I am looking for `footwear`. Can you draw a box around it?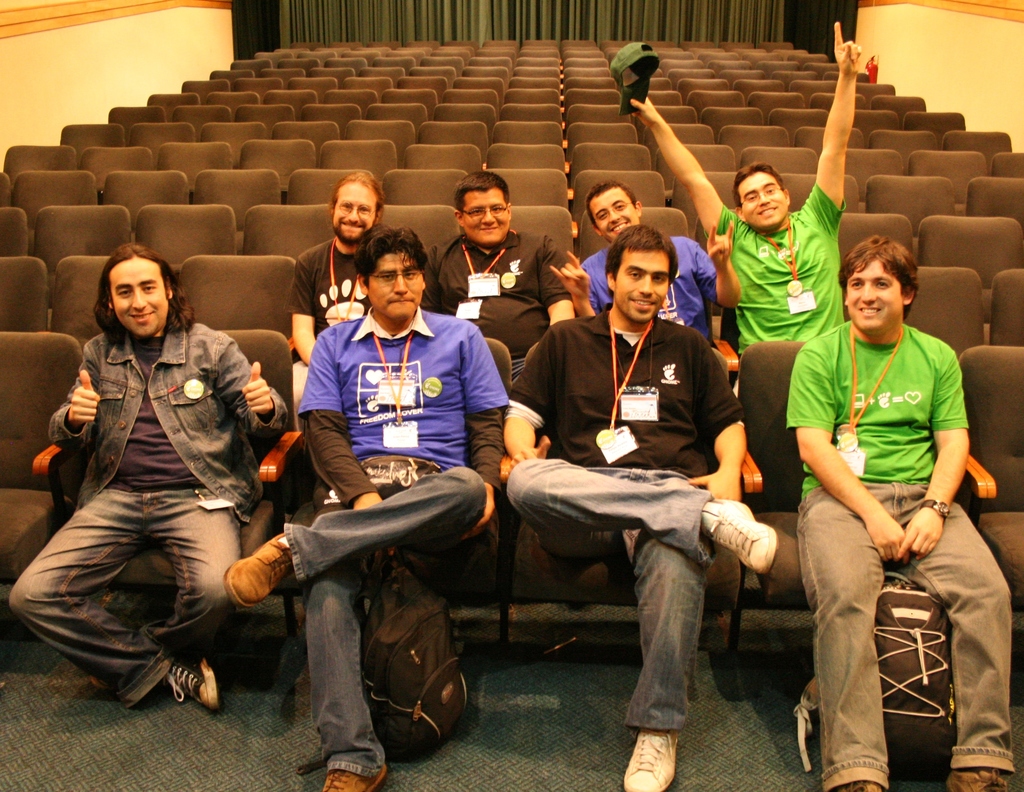
Sure, the bounding box is [x1=160, y1=652, x2=228, y2=711].
